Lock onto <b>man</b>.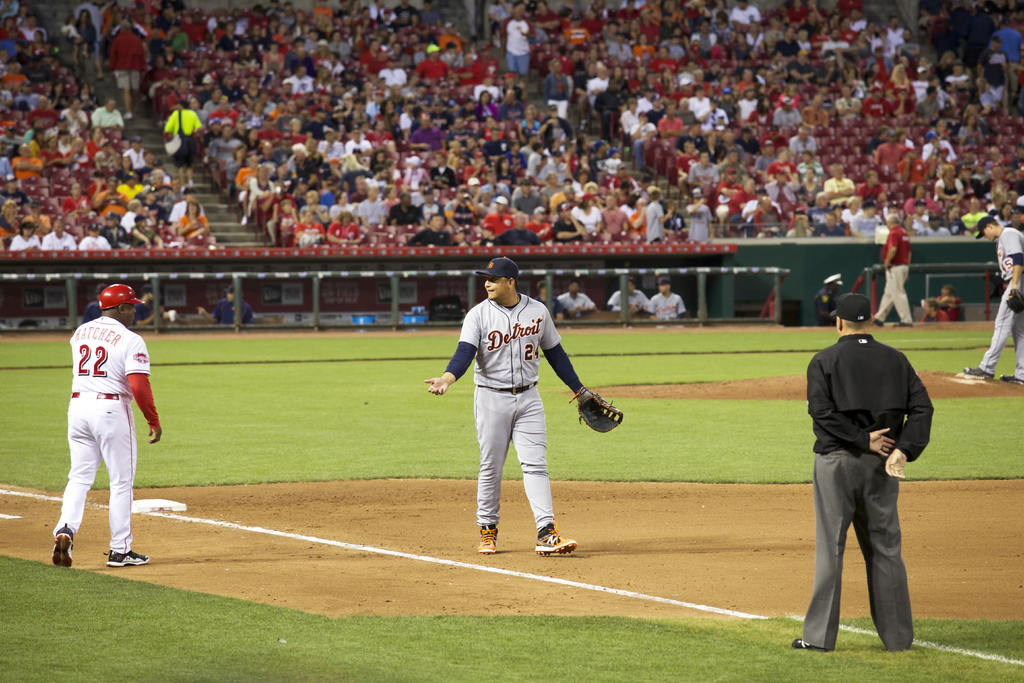
Locked: detection(794, 167, 818, 202).
